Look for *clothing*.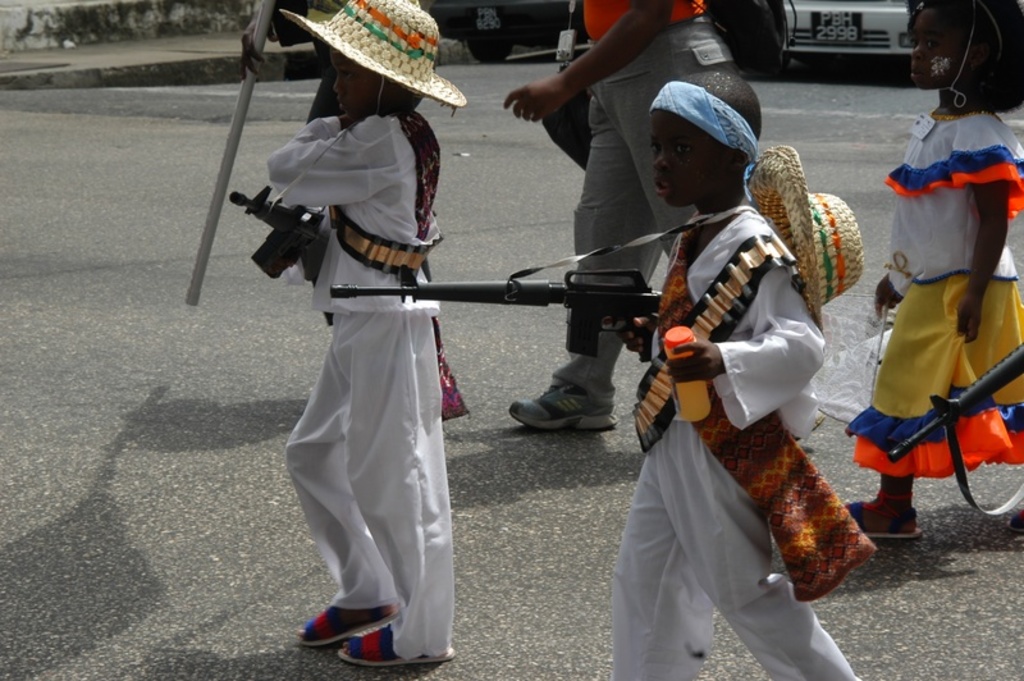
Found: x1=577, y1=0, x2=772, y2=406.
